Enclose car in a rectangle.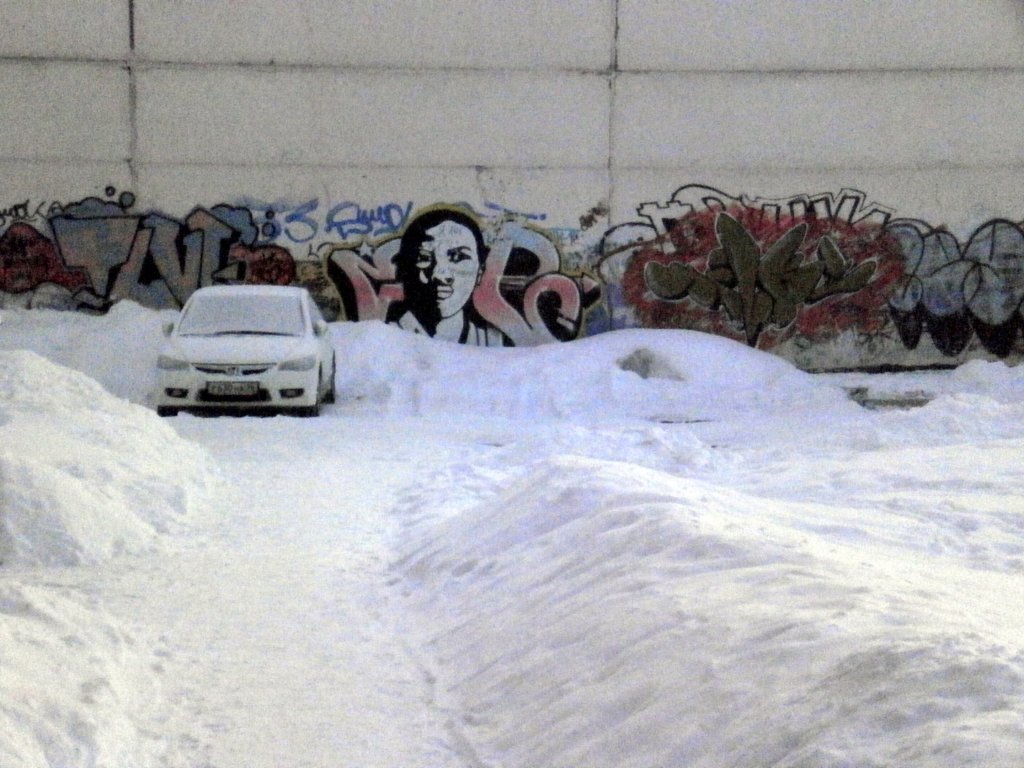
x1=155 y1=280 x2=339 y2=417.
